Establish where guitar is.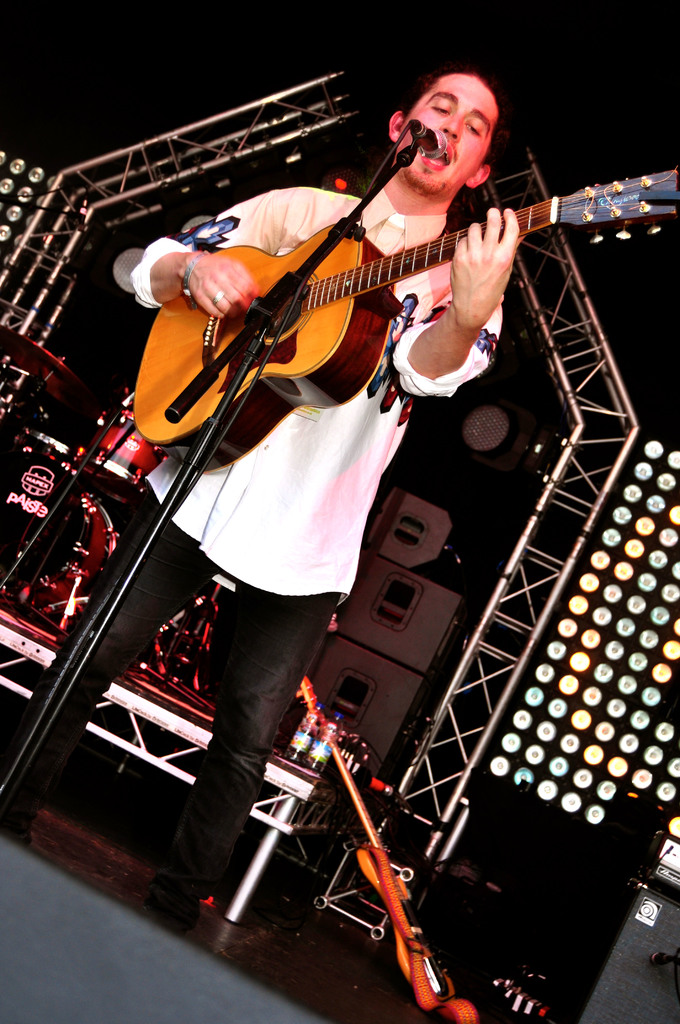
Established at [left=131, top=166, right=679, bottom=469].
